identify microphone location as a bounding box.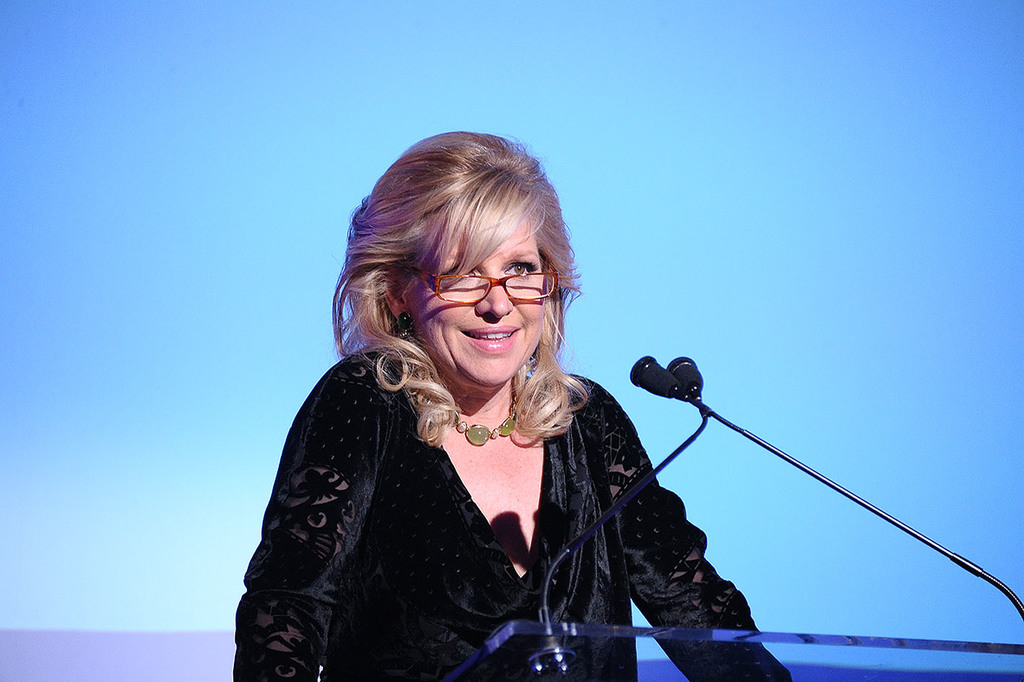
[x1=630, y1=358, x2=717, y2=420].
